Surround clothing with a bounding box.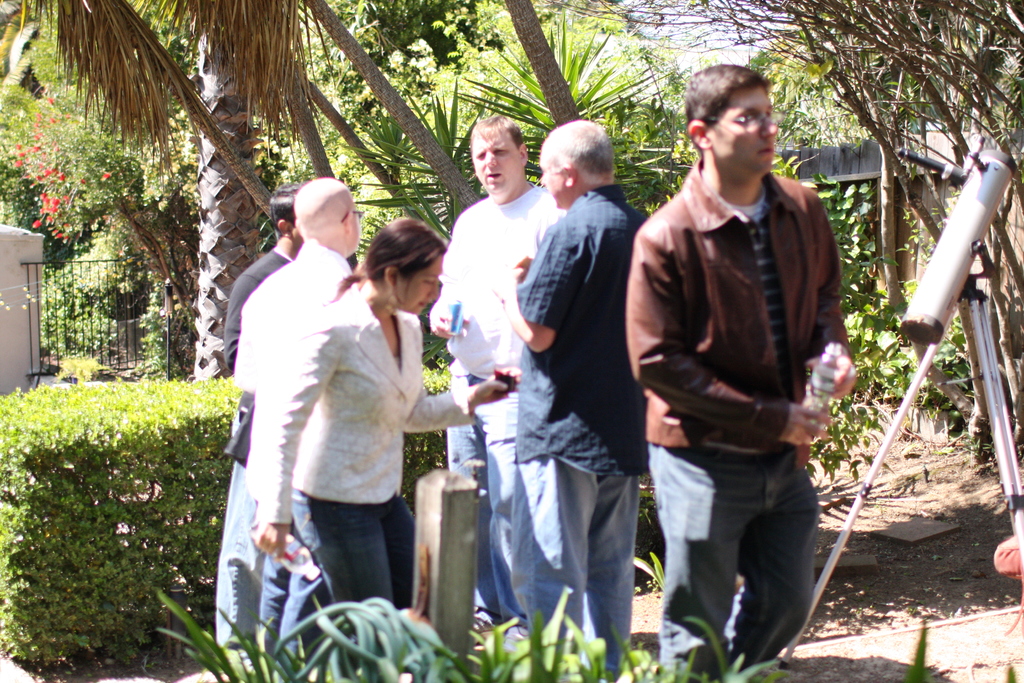
624 154 855 682.
